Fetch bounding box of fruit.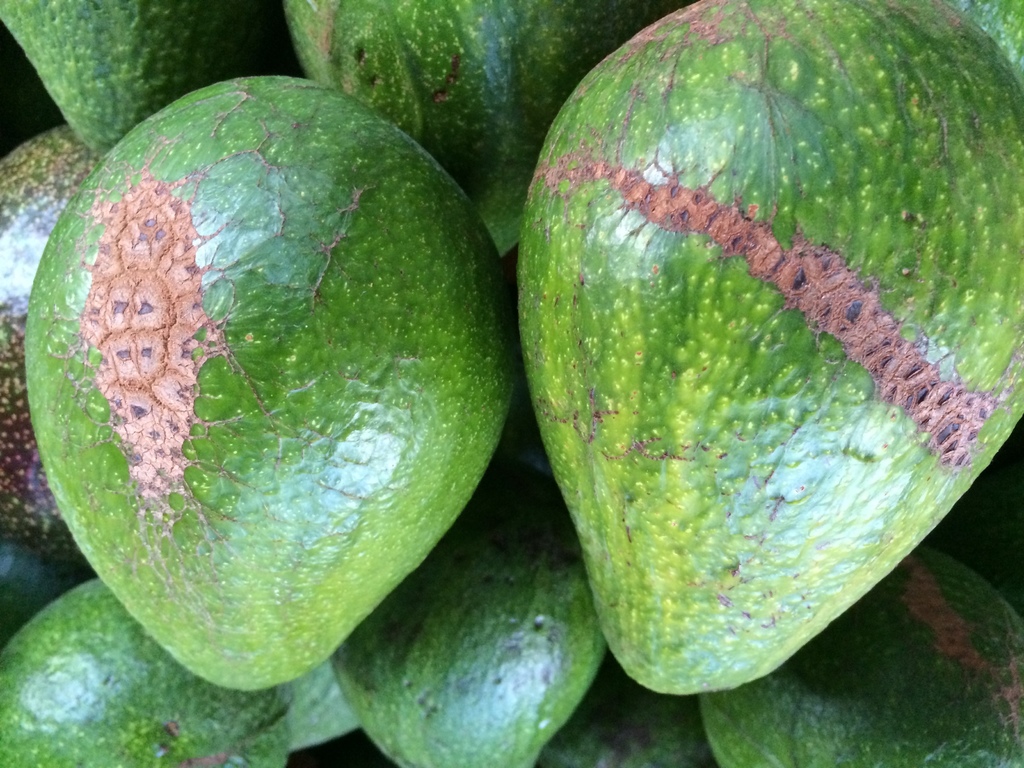
Bbox: x1=4, y1=0, x2=273, y2=157.
